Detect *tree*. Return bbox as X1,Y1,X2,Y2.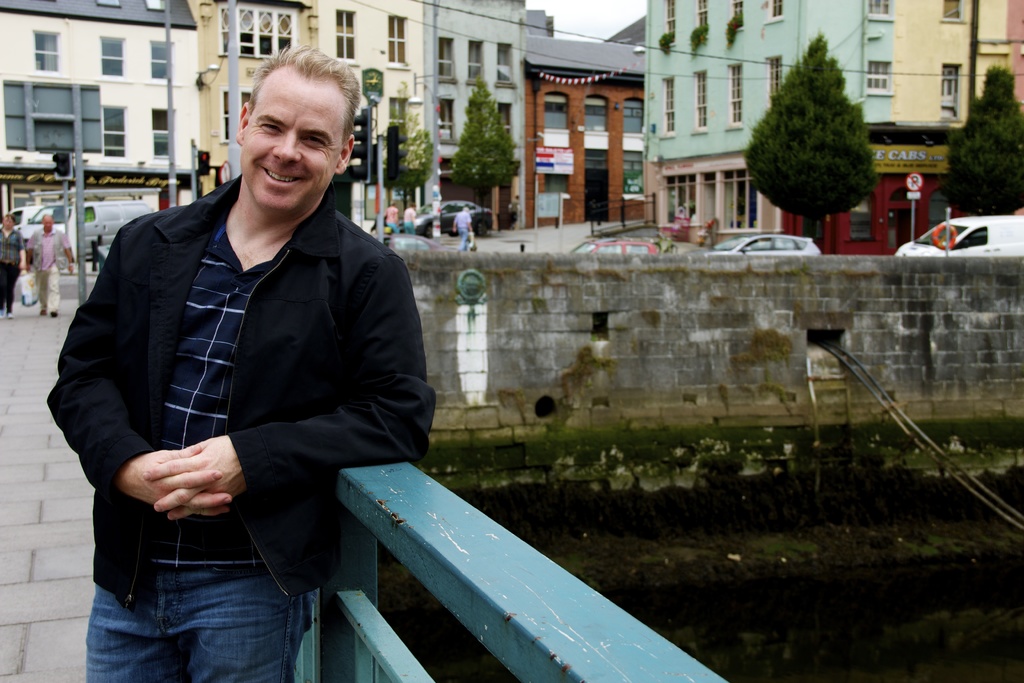
454,79,522,234.
